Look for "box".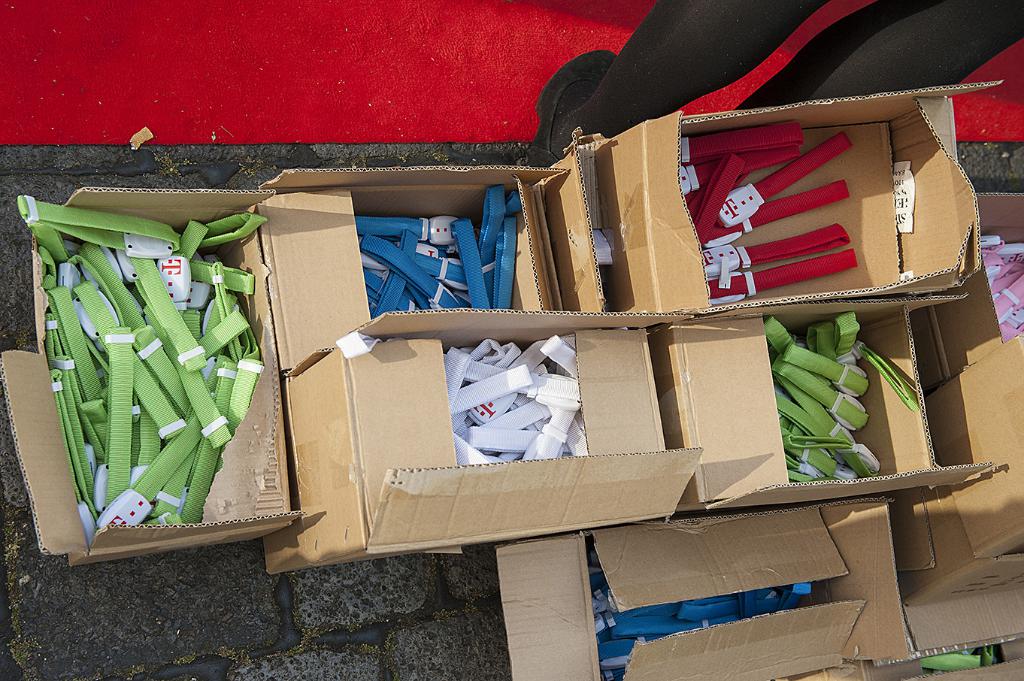
Found: {"left": 493, "top": 491, "right": 927, "bottom": 680}.
